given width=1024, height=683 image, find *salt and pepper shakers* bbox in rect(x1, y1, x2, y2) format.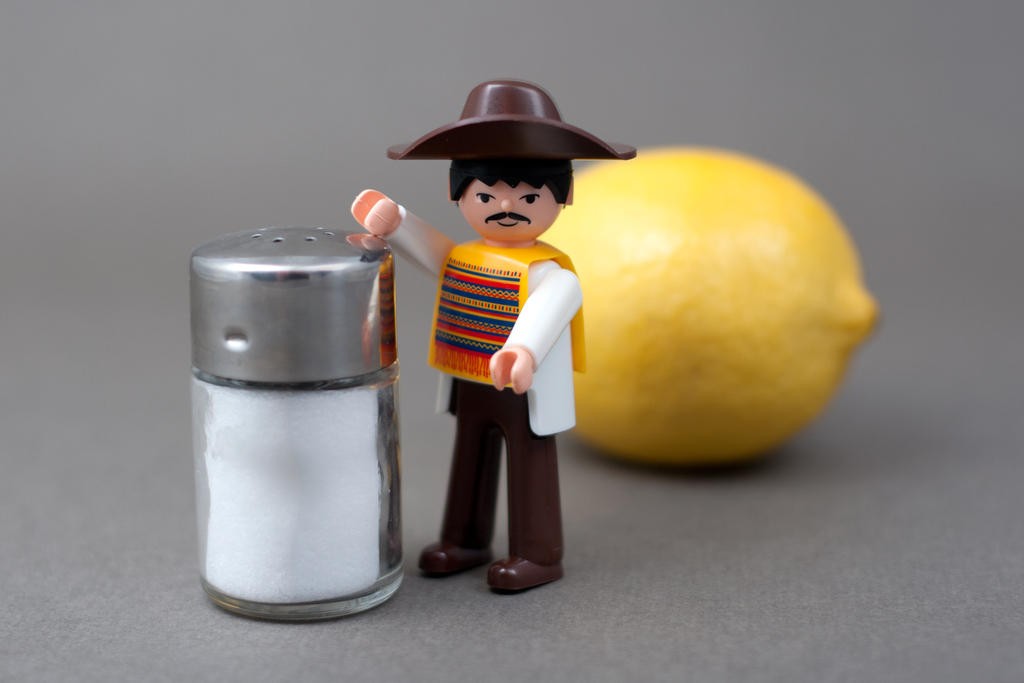
rect(199, 242, 423, 616).
